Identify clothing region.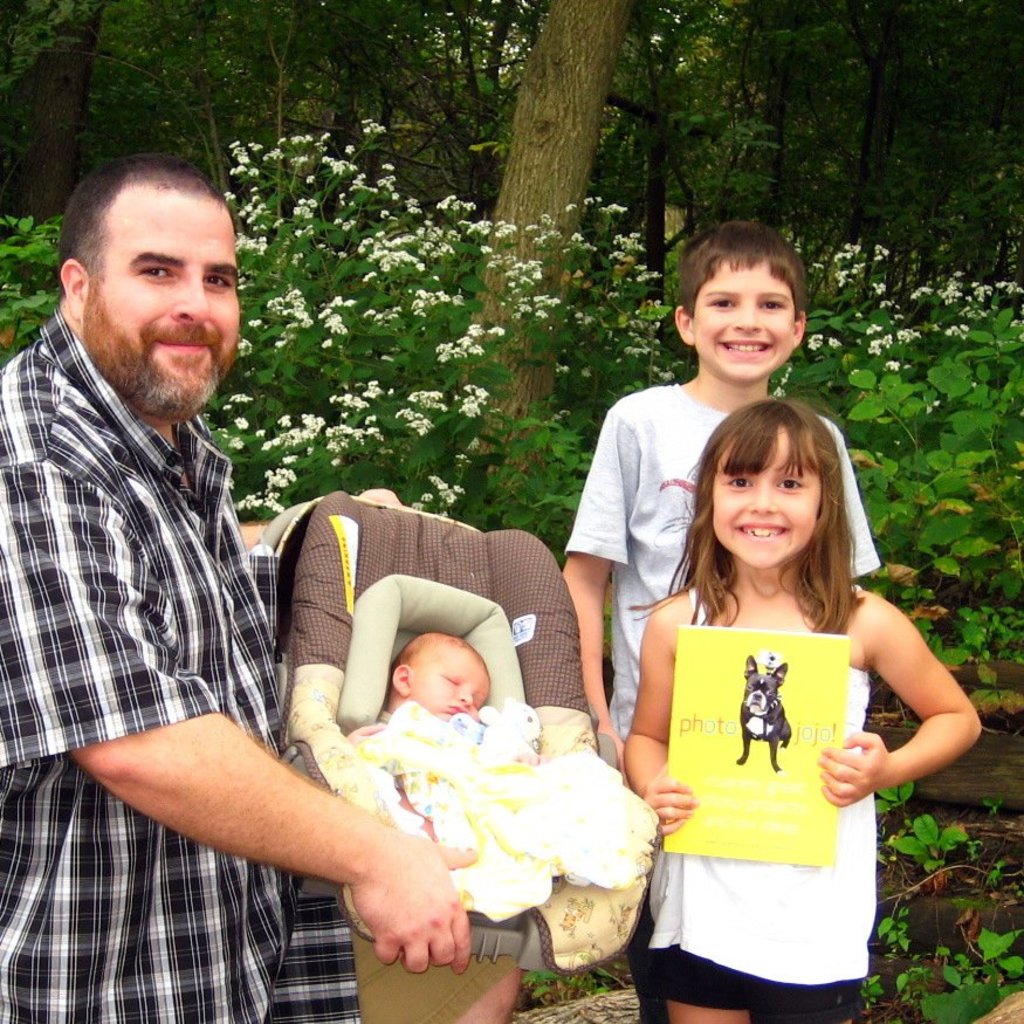
Region: {"left": 657, "top": 579, "right": 887, "bottom": 1023}.
